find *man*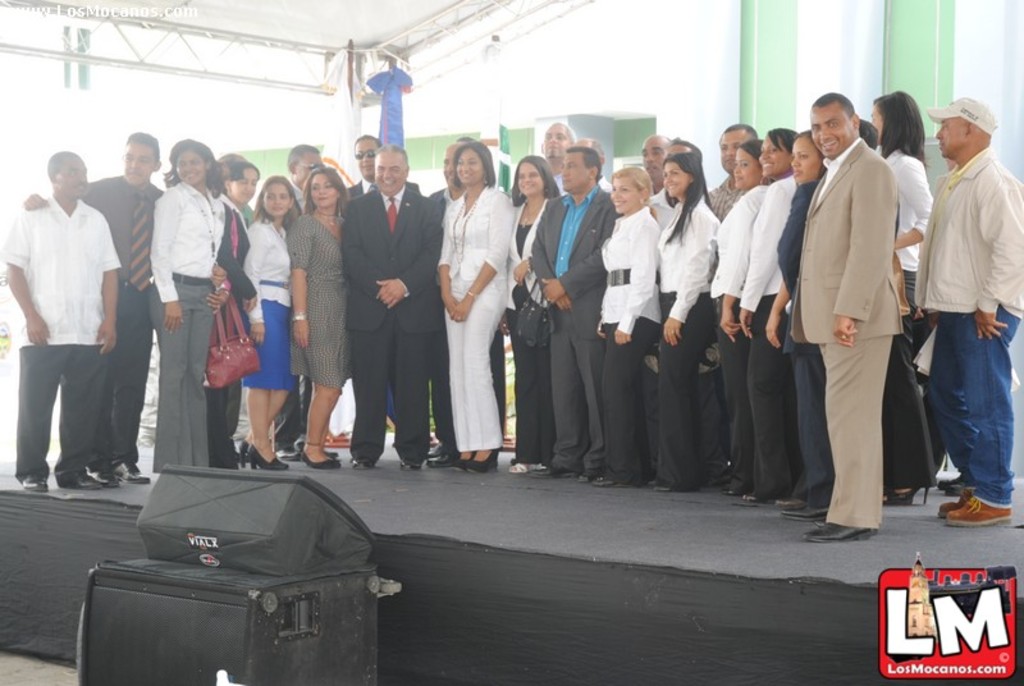
locate(278, 141, 319, 462)
